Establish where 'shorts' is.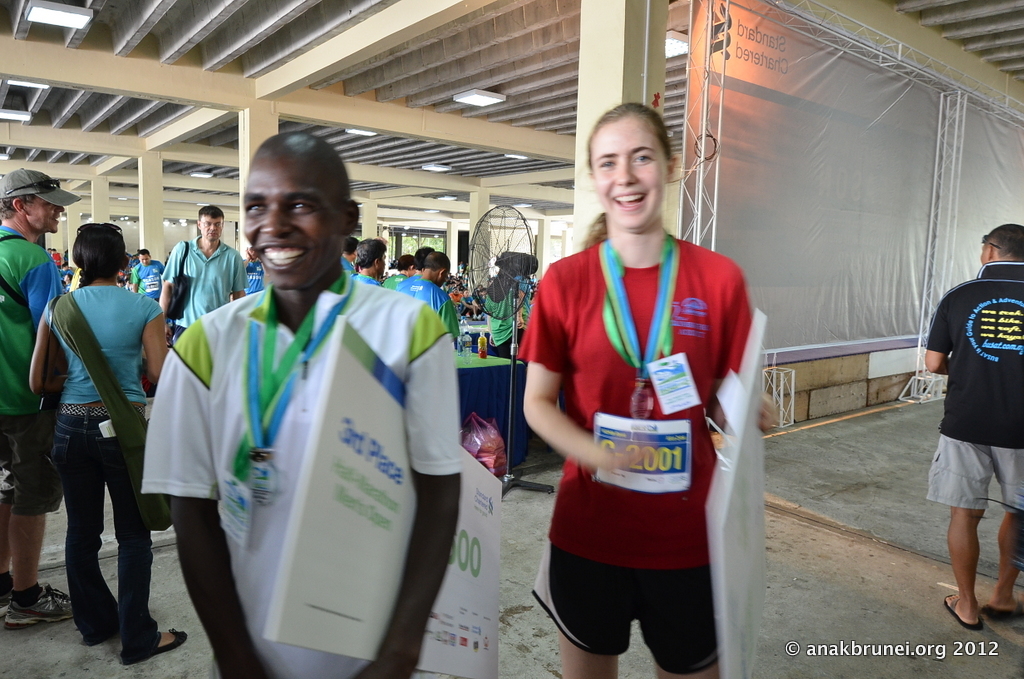
Established at <box>0,411,74,514</box>.
